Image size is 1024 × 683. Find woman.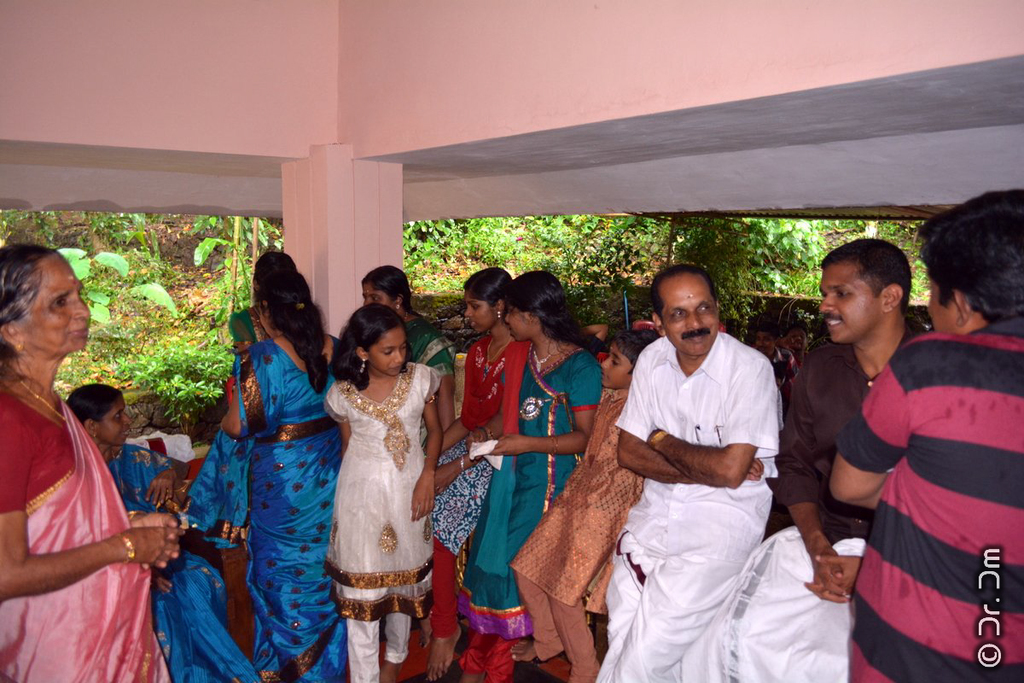
229, 253, 296, 365.
